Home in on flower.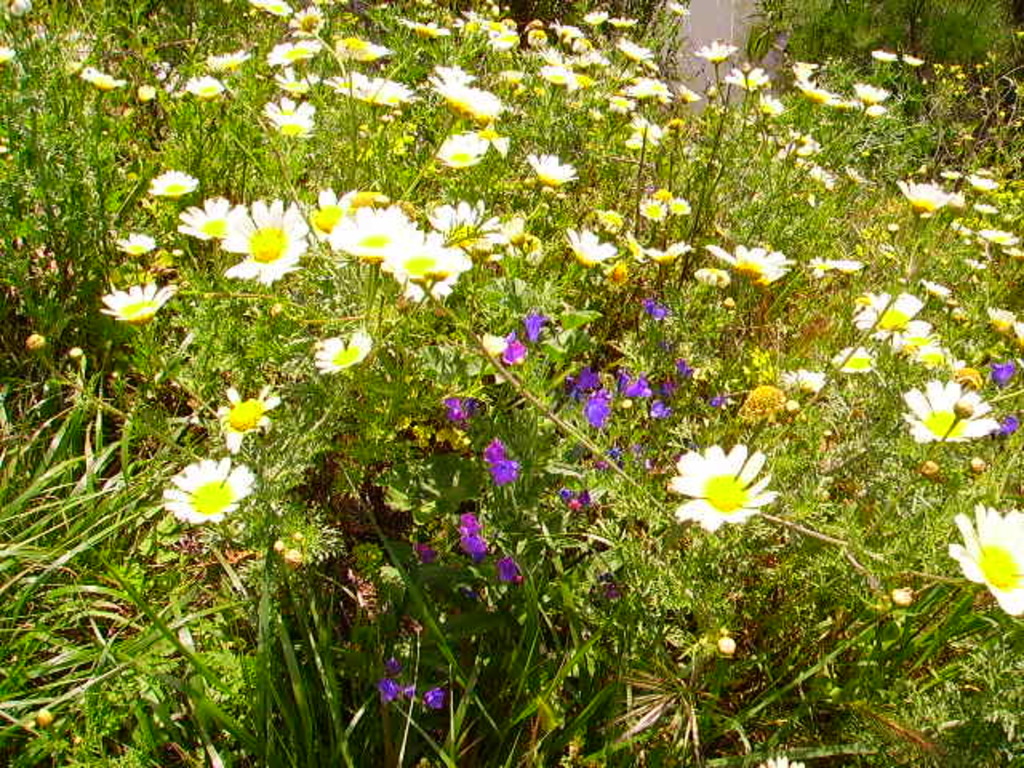
Homed in at detection(181, 69, 224, 106).
